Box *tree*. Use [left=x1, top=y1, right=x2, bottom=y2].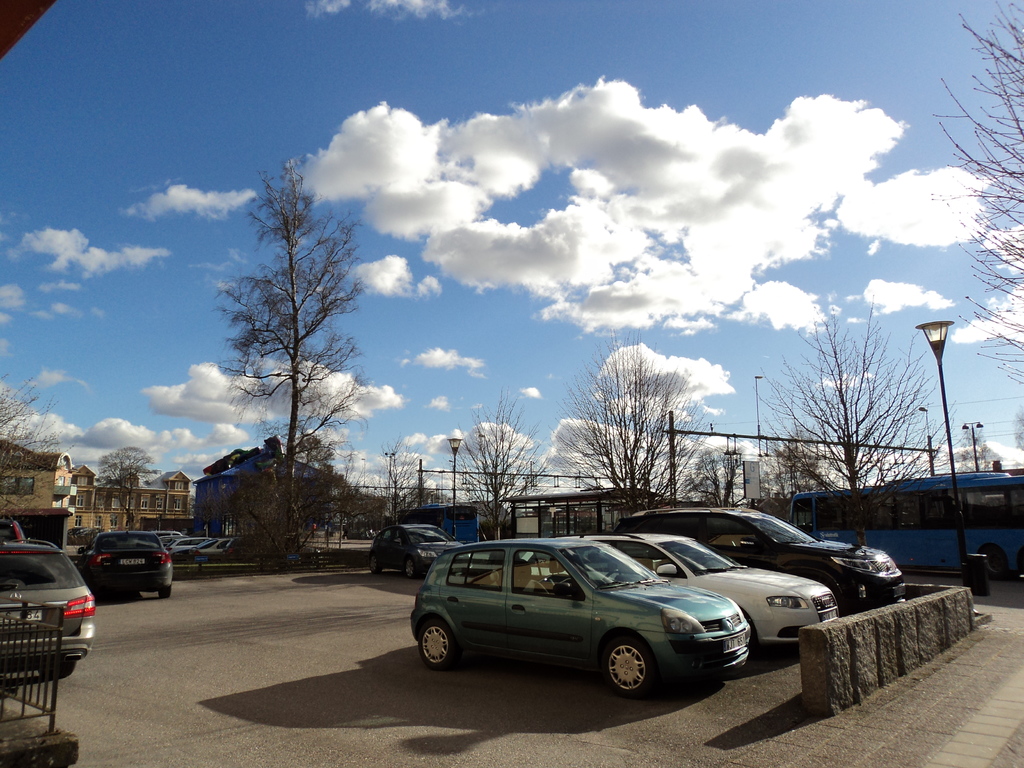
[left=0, top=367, right=77, bottom=527].
